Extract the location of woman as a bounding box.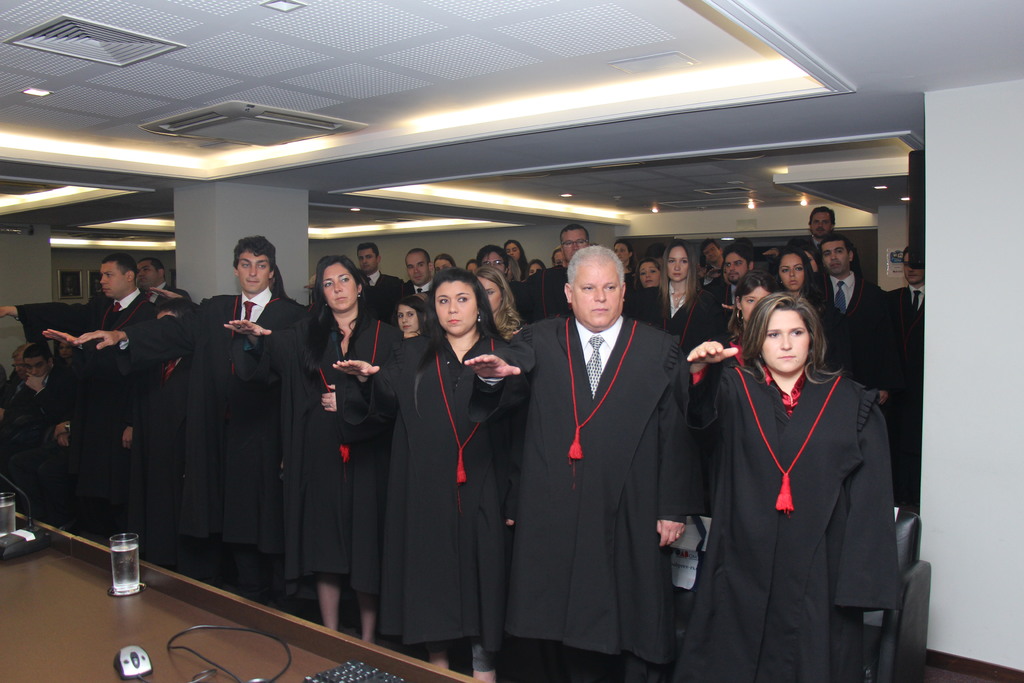
region(648, 235, 703, 331).
